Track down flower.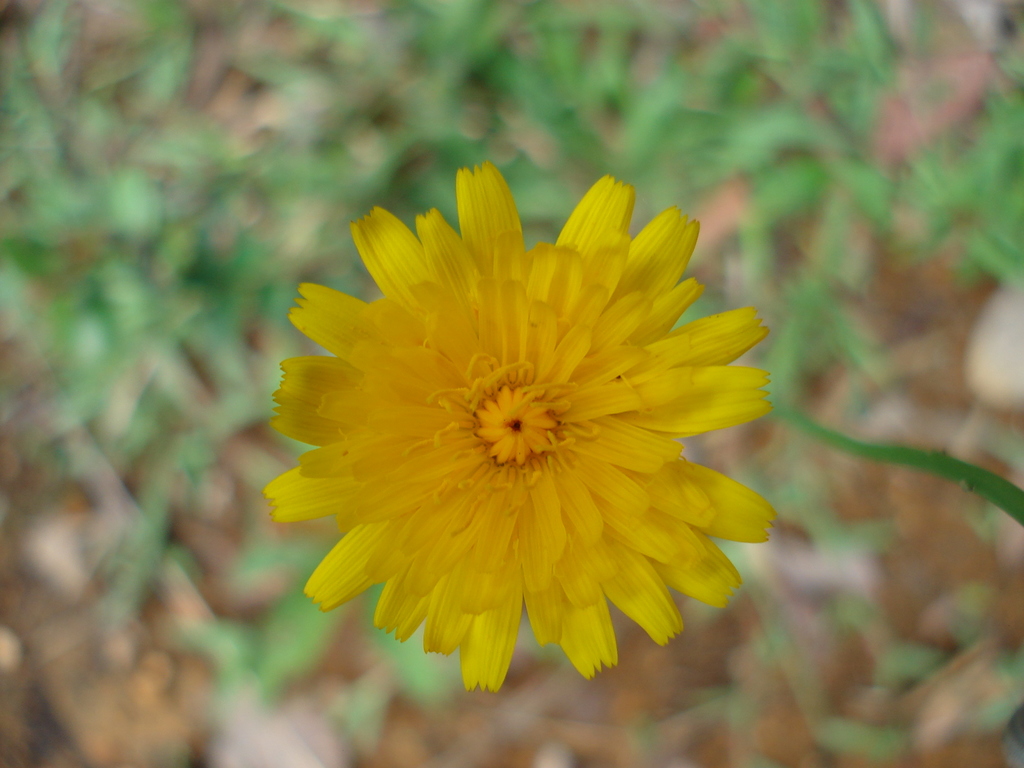
Tracked to <bbox>268, 170, 740, 712</bbox>.
